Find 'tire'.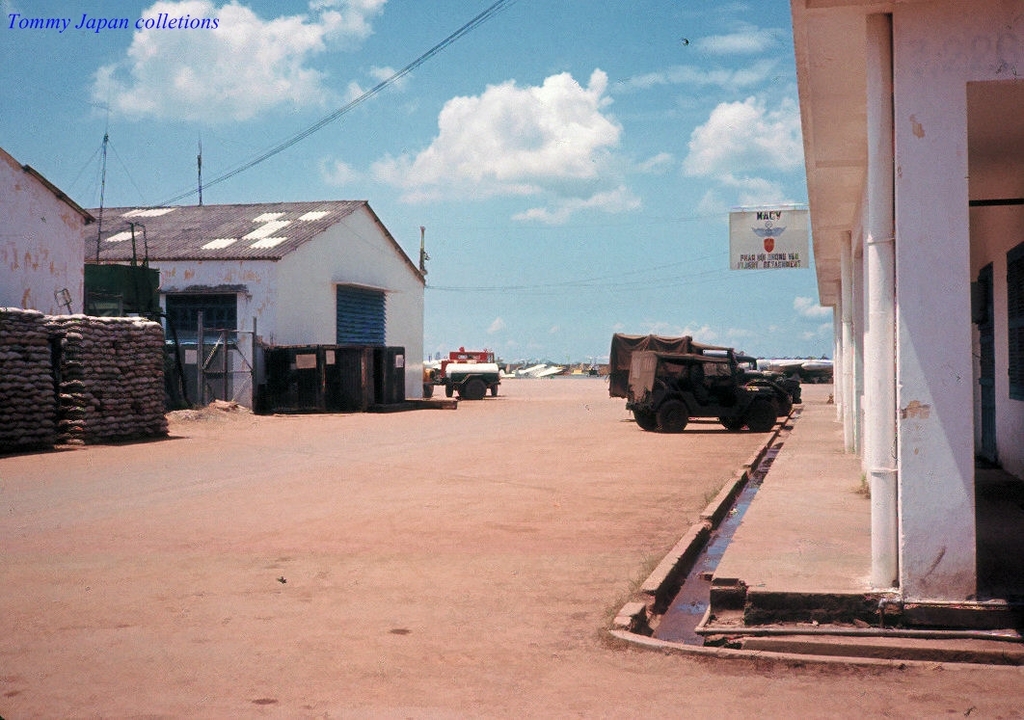
detection(723, 413, 742, 431).
